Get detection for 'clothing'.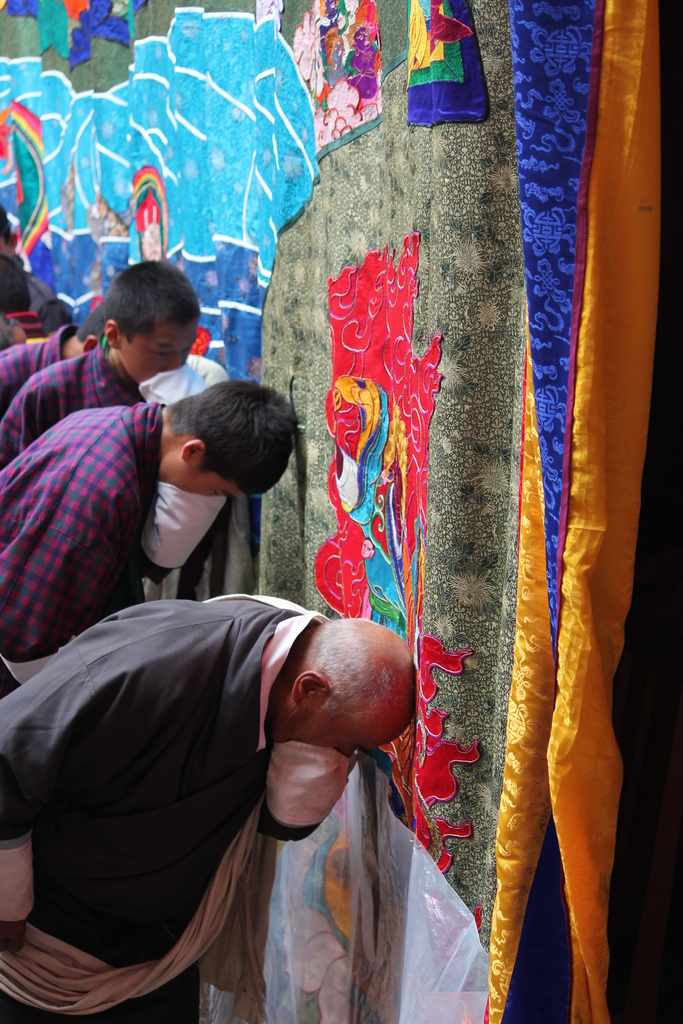
Detection: bbox(0, 330, 191, 477).
